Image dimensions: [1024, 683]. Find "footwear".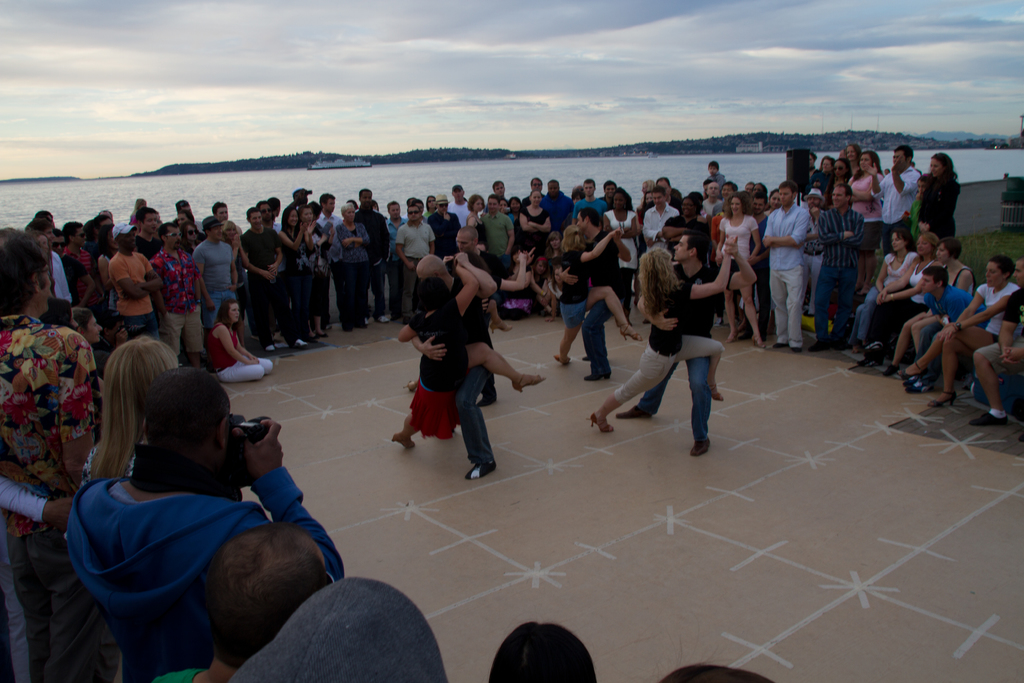
(left=689, top=438, right=710, bottom=457).
